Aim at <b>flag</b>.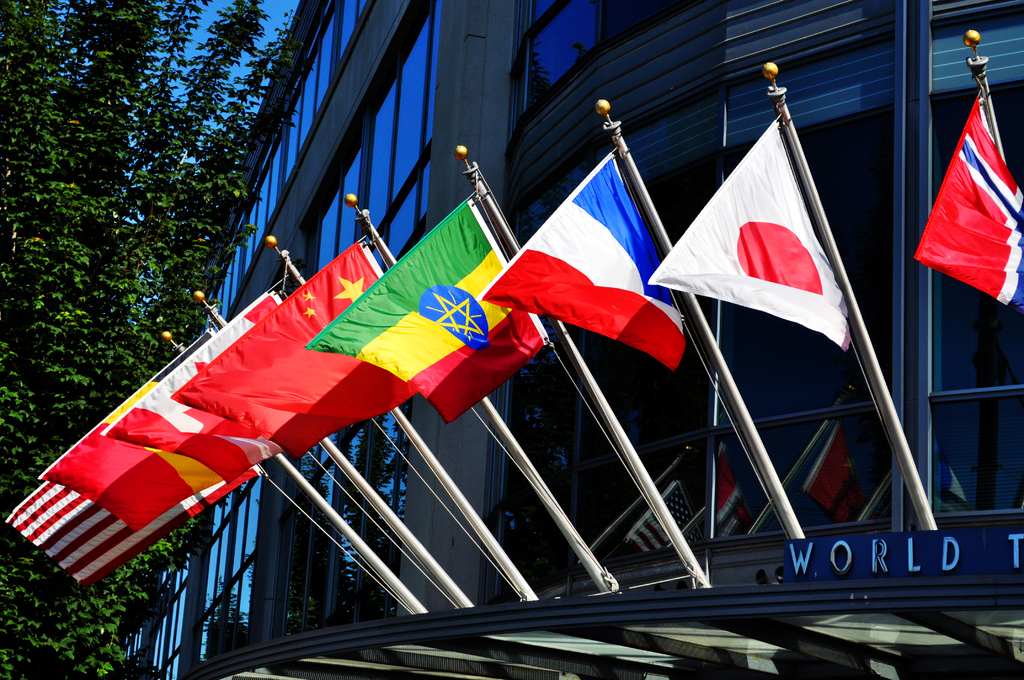
Aimed at crop(3, 475, 148, 588).
